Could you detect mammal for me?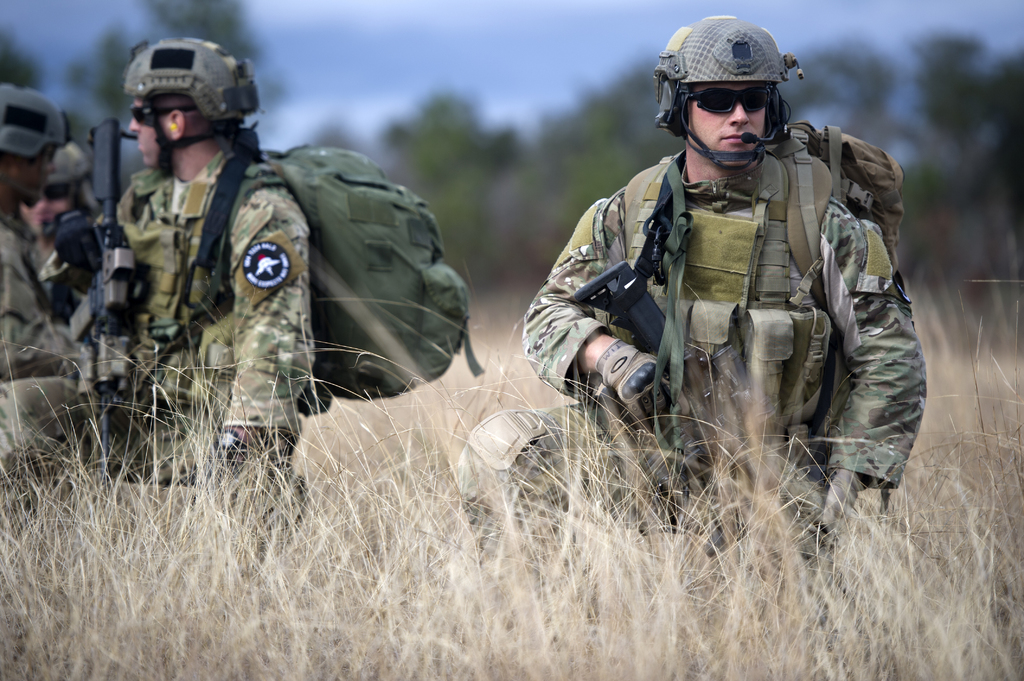
Detection result: [86, 27, 321, 572].
